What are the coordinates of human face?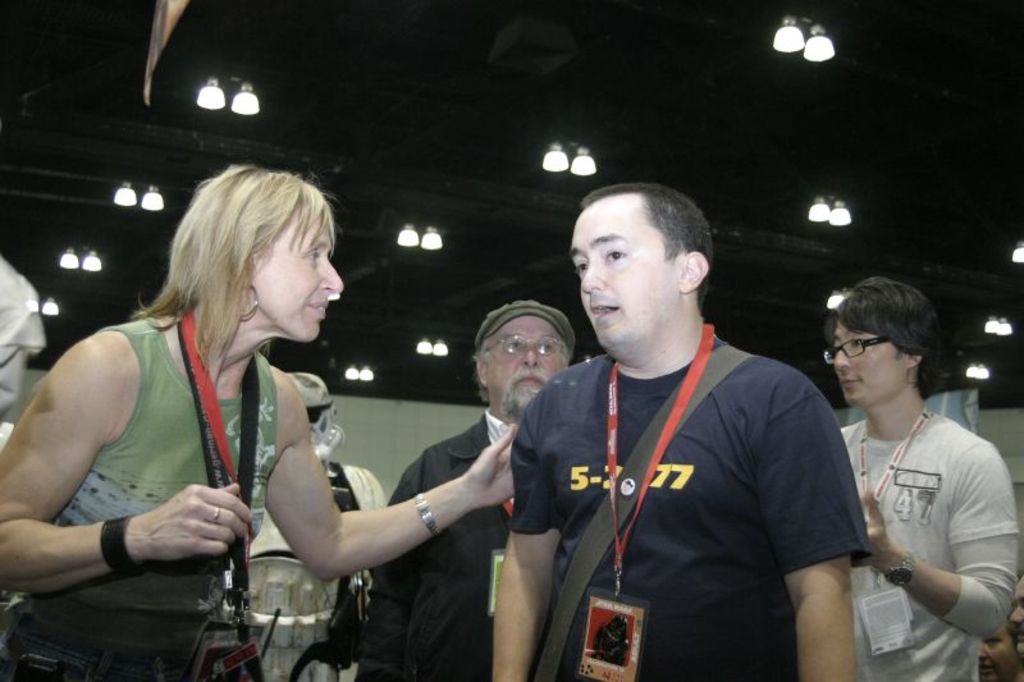
826:322:906:404.
